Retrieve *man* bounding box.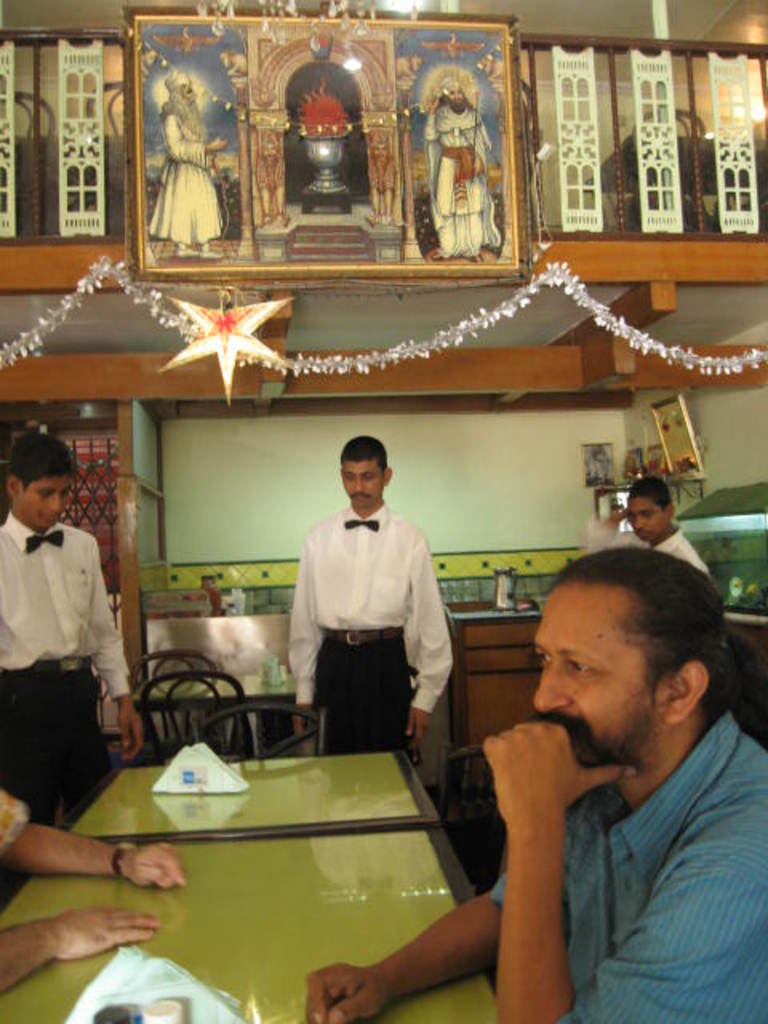
Bounding box: l=430, t=533, r=767, b=1023.
